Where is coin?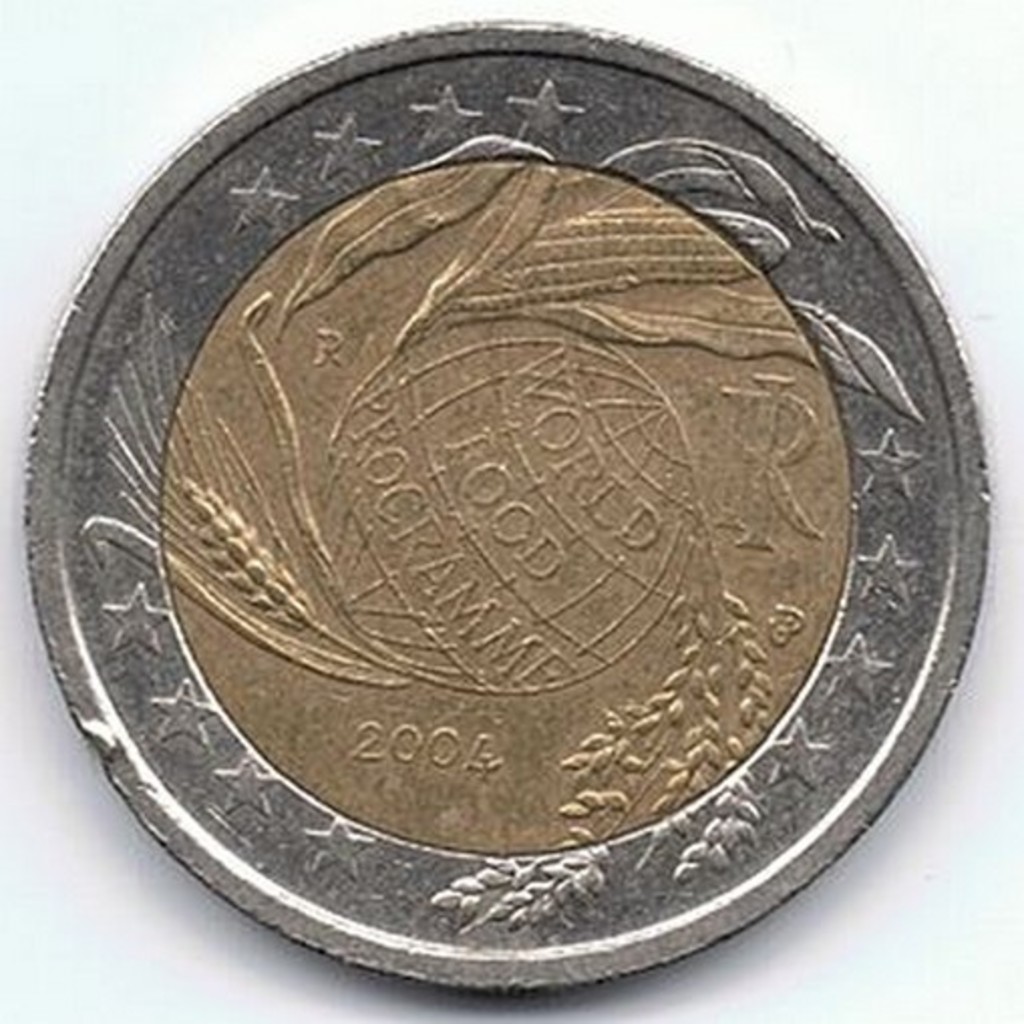
(26,20,990,986).
